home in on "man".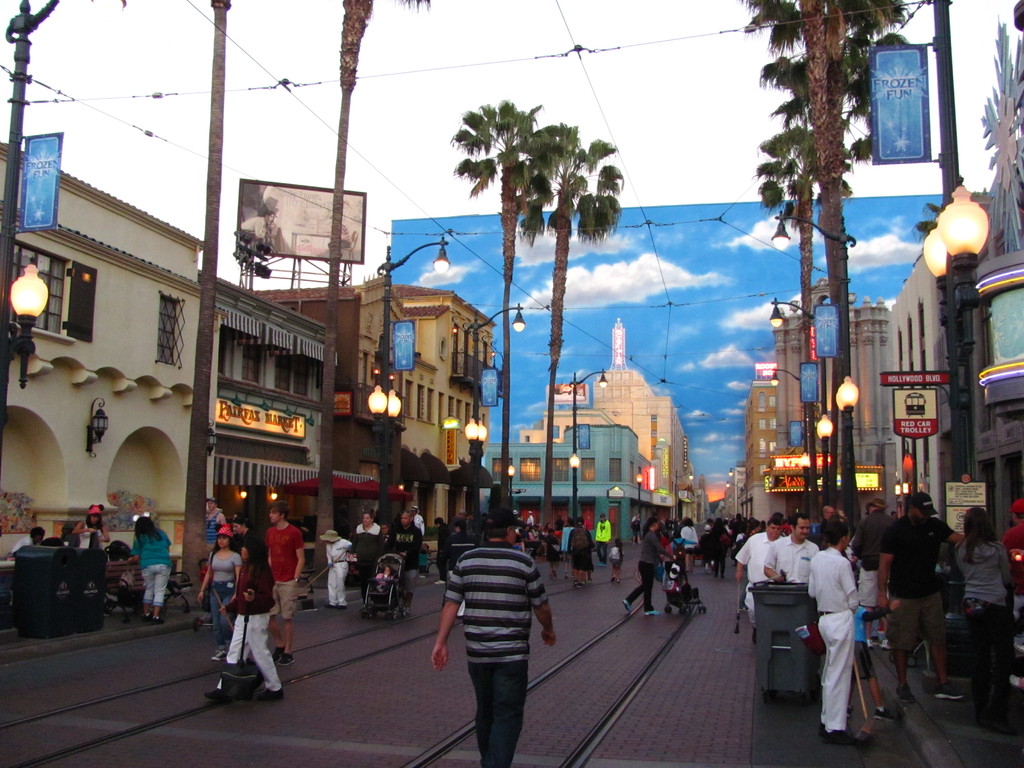
Homed in at rect(735, 512, 793, 612).
